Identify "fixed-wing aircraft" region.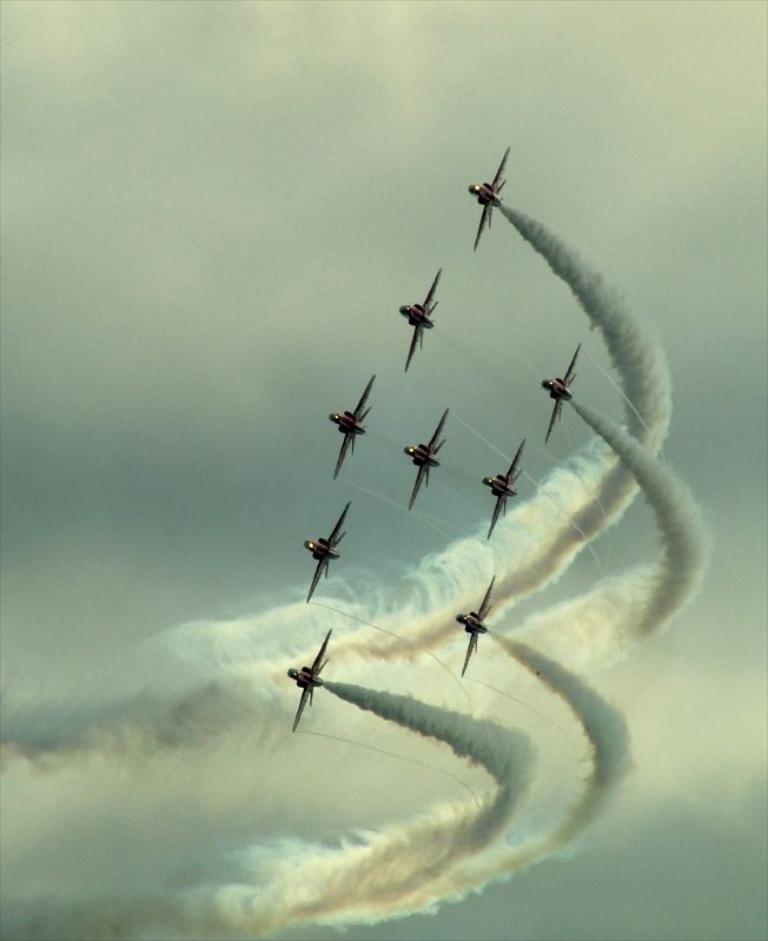
Region: pyautogui.locateOnScreen(544, 327, 588, 444).
